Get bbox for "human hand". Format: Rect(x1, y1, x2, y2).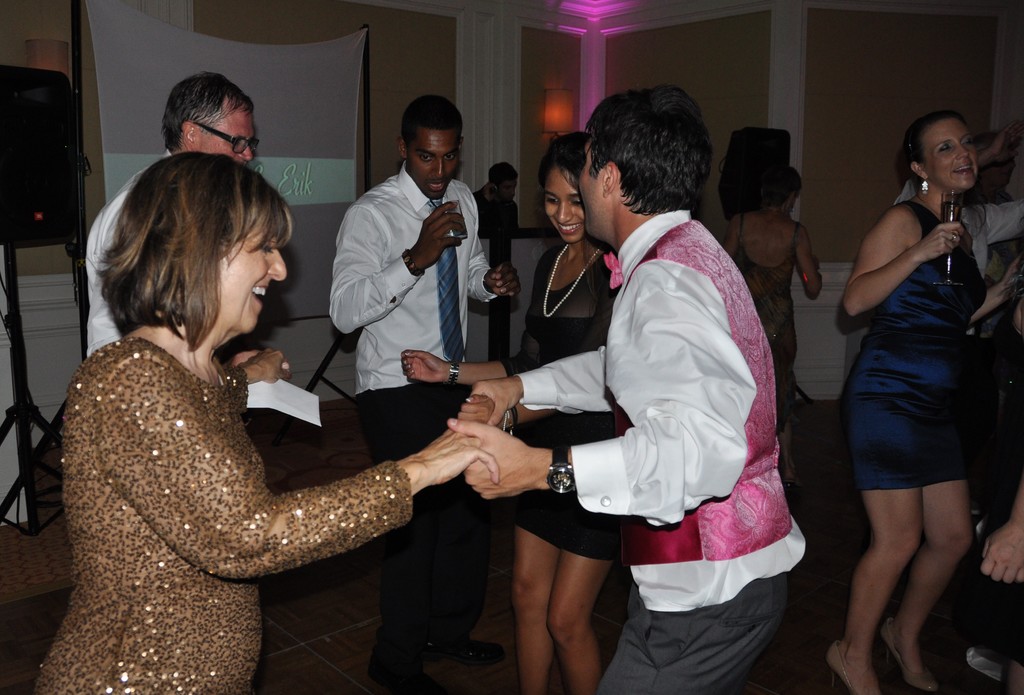
Rect(918, 222, 966, 262).
